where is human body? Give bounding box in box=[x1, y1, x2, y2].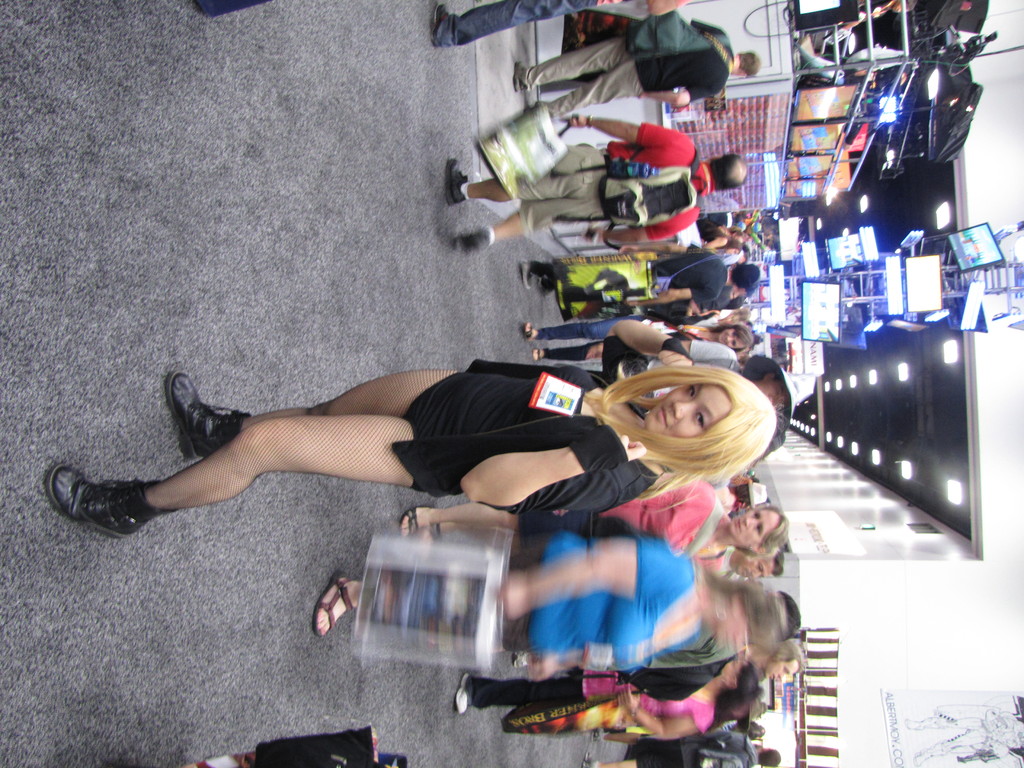
box=[440, 108, 751, 253].
